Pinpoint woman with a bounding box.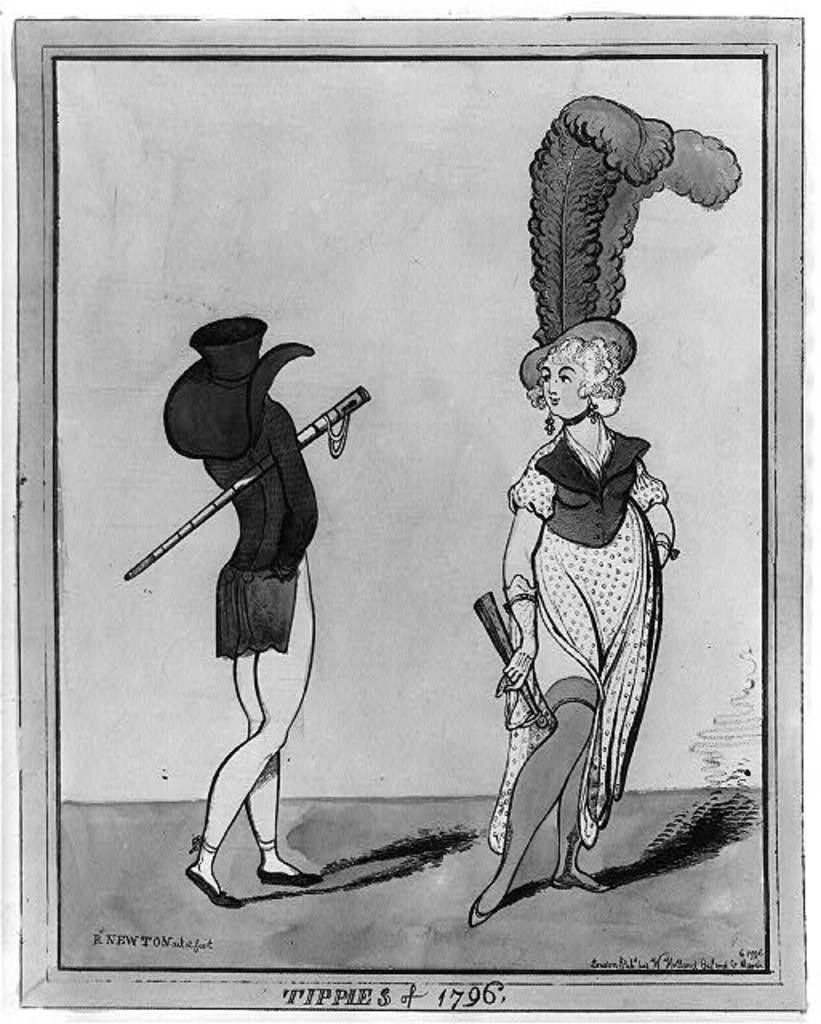
x1=160, y1=314, x2=326, y2=910.
